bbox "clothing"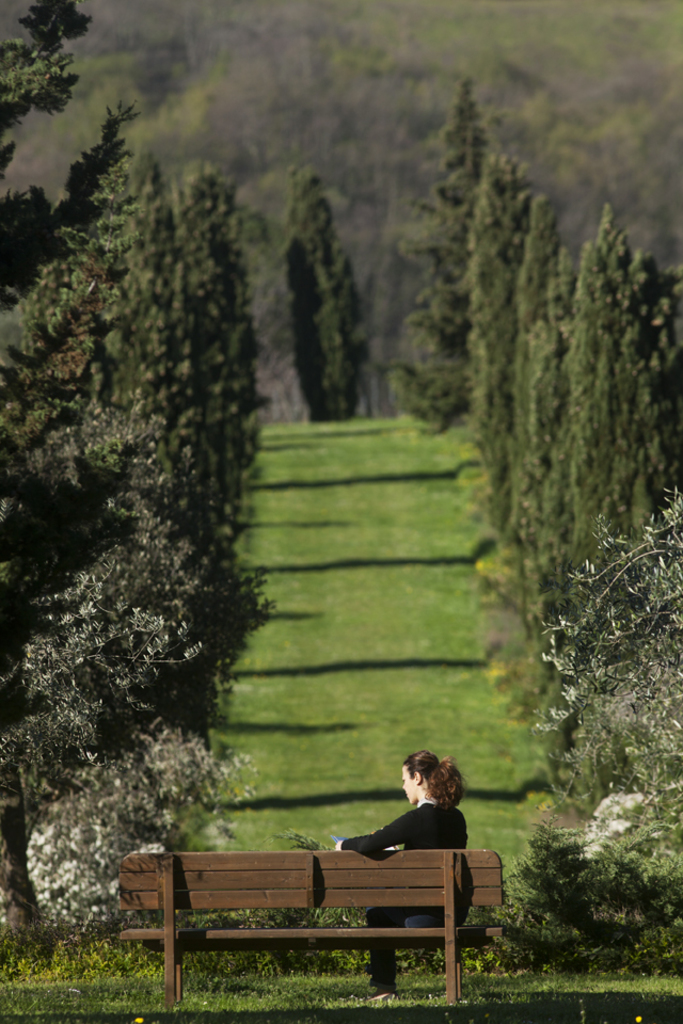
x1=344 y1=802 x2=477 y2=1003
